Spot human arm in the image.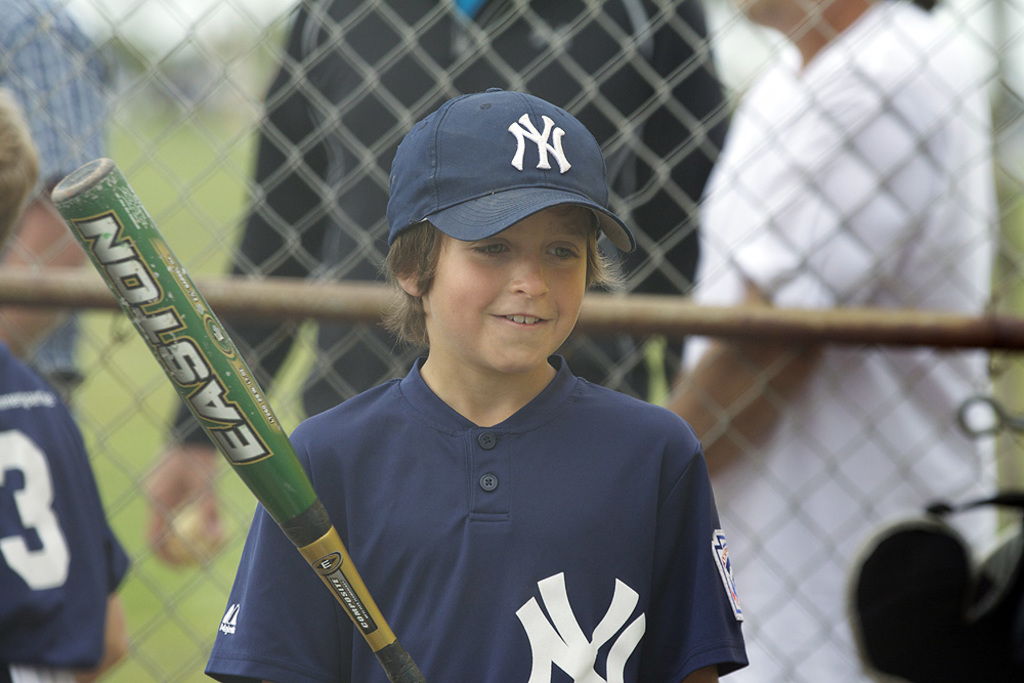
human arm found at <box>658,82,929,453</box>.
